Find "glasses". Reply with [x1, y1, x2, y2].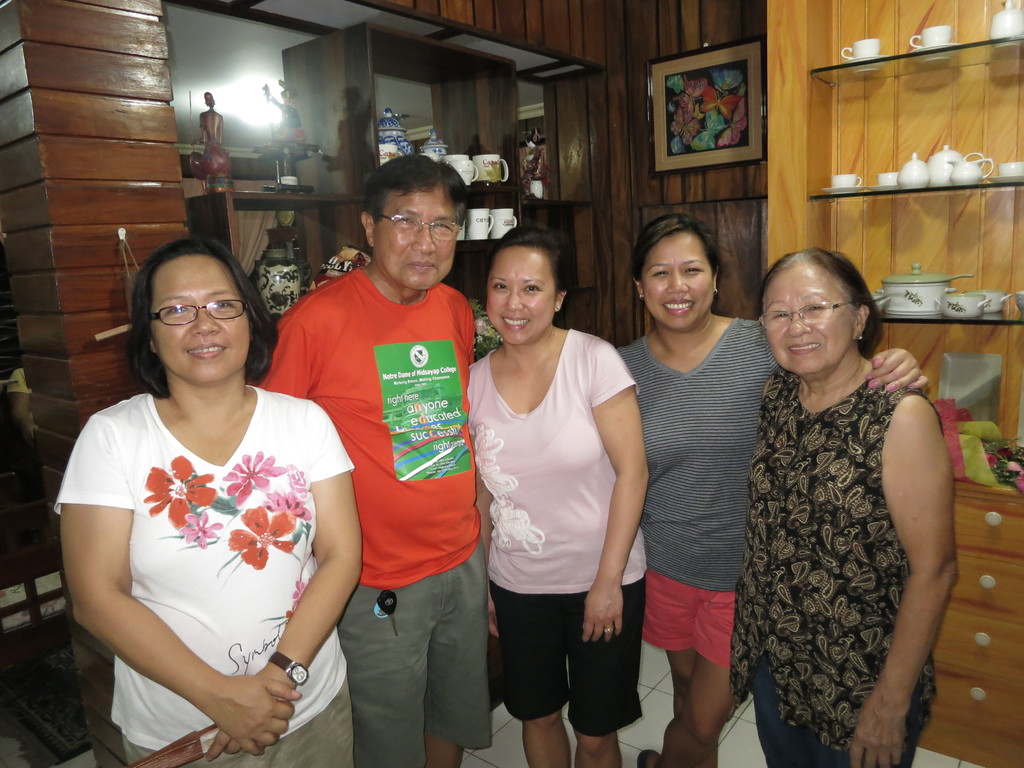
[378, 210, 461, 237].
